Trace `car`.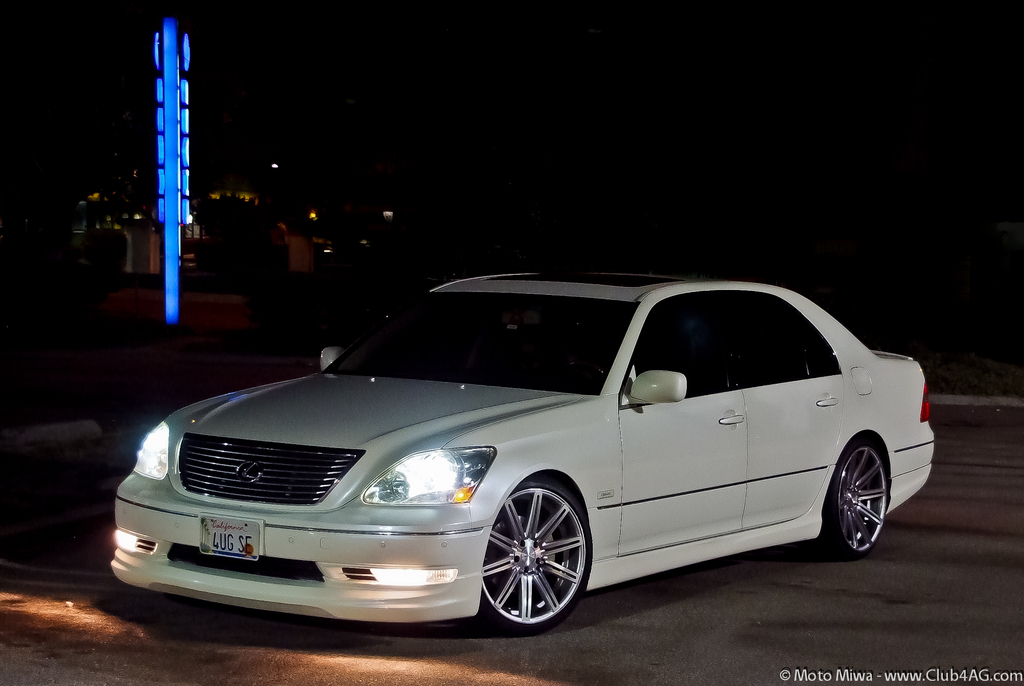
Traced to bbox=[107, 265, 935, 634].
